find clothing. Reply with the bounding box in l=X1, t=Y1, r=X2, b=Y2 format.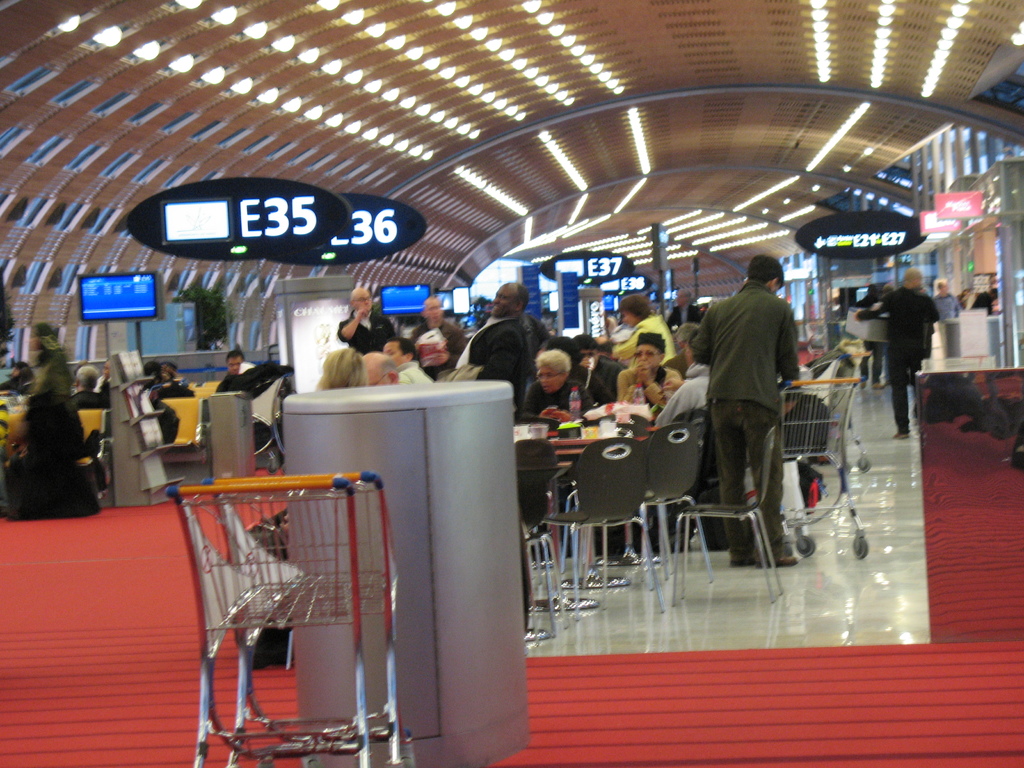
l=0, t=379, r=36, b=392.
